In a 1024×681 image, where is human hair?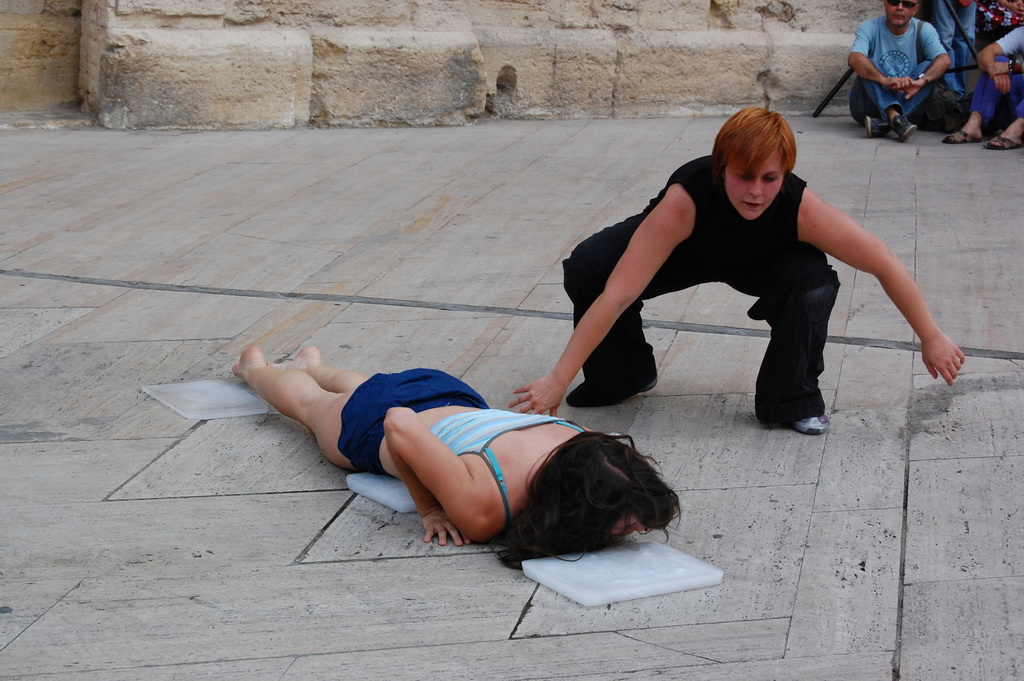
711 105 797 188.
